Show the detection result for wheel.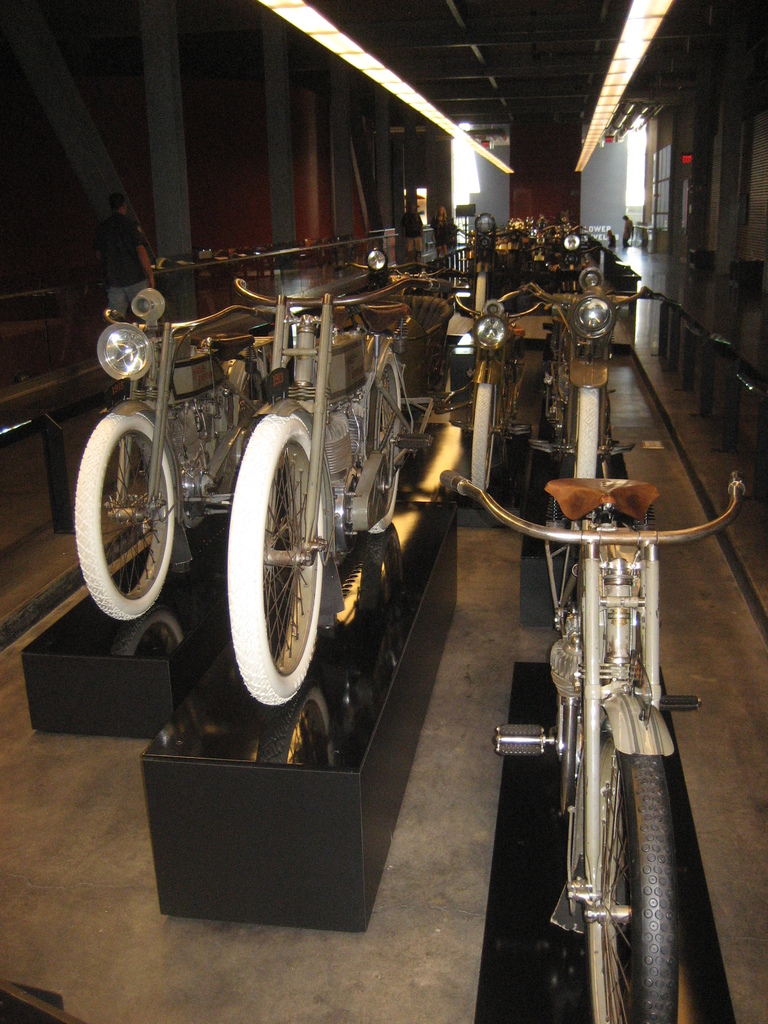
77:412:173:622.
